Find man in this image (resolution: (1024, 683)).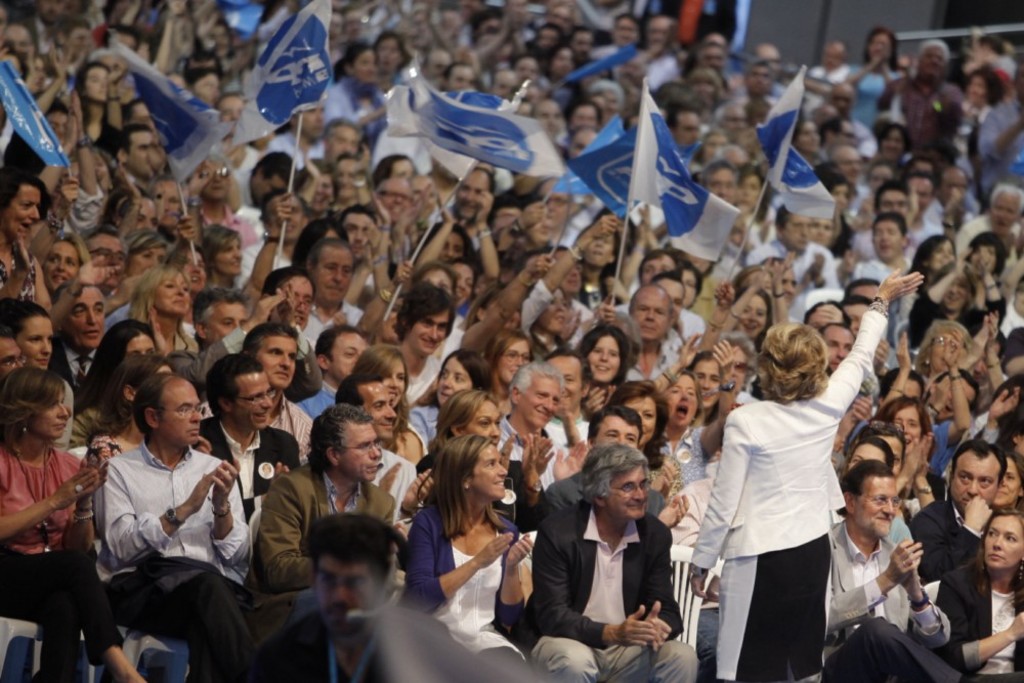
bbox=(855, 212, 913, 280).
